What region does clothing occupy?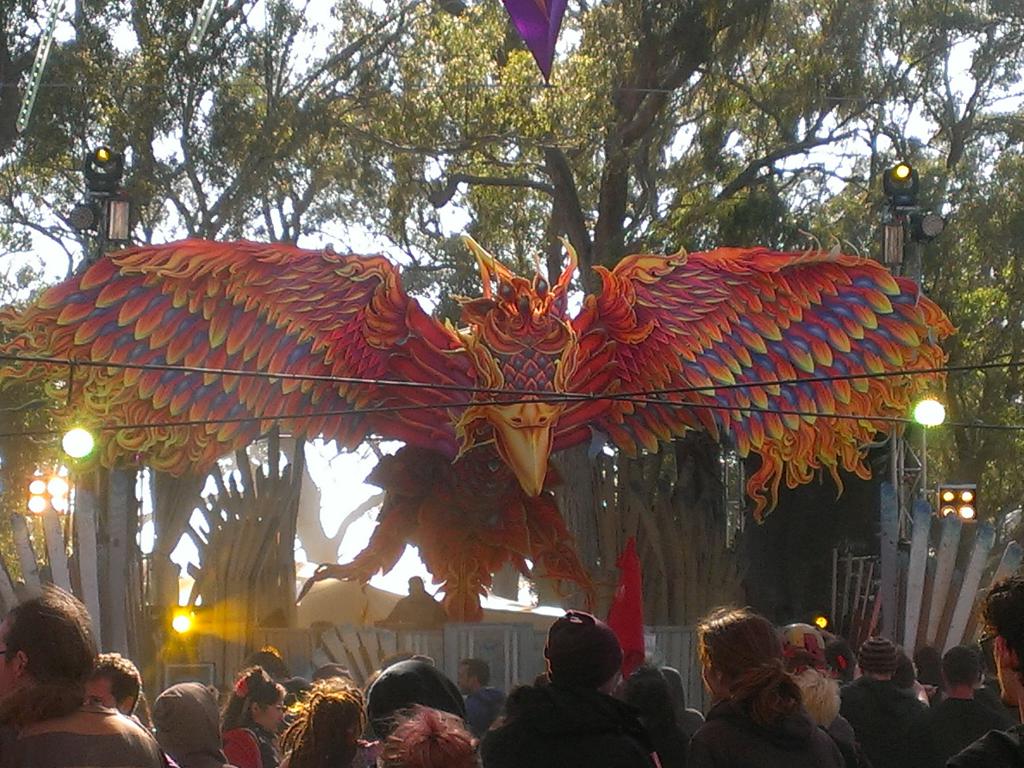
l=5, t=706, r=165, b=767.
